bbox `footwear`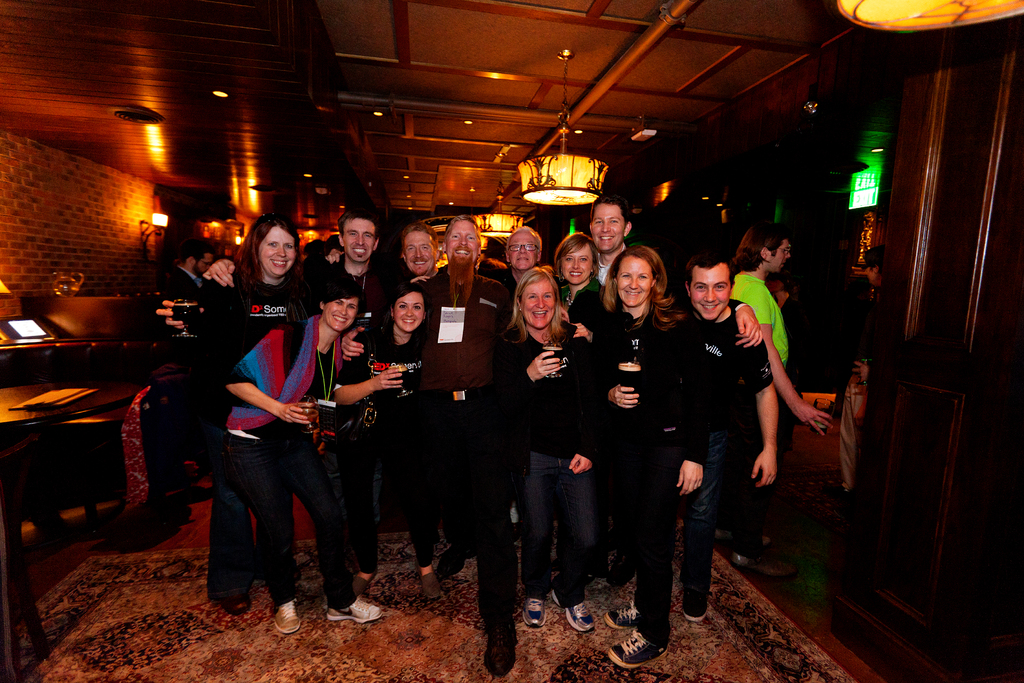
left=605, top=586, right=678, bottom=667
